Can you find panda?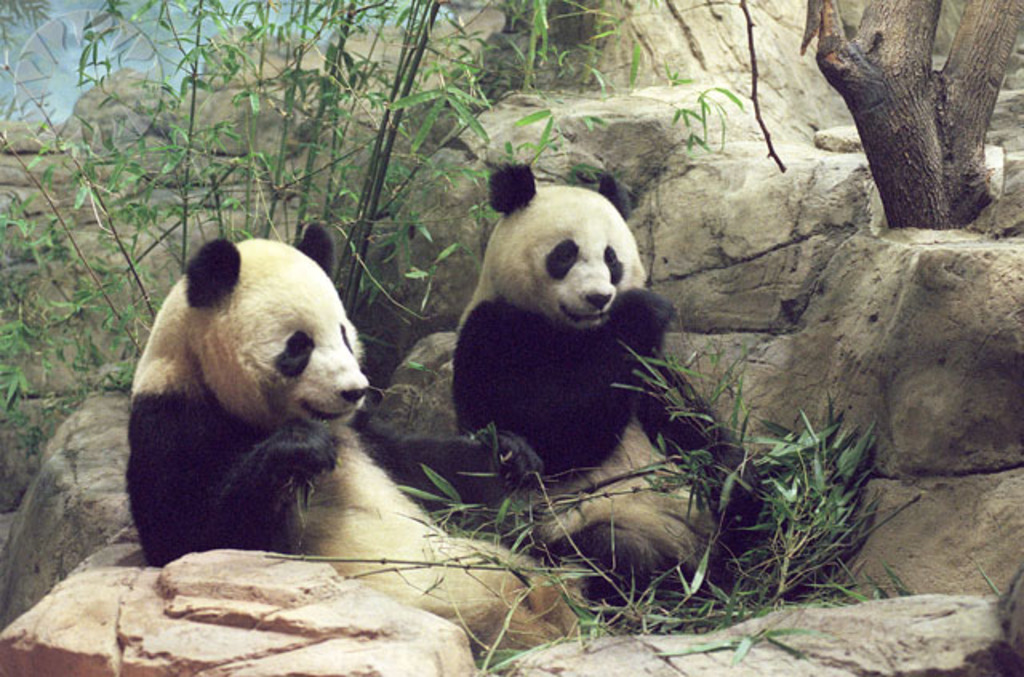
Yes, bounding box: 125,221,595,651.
